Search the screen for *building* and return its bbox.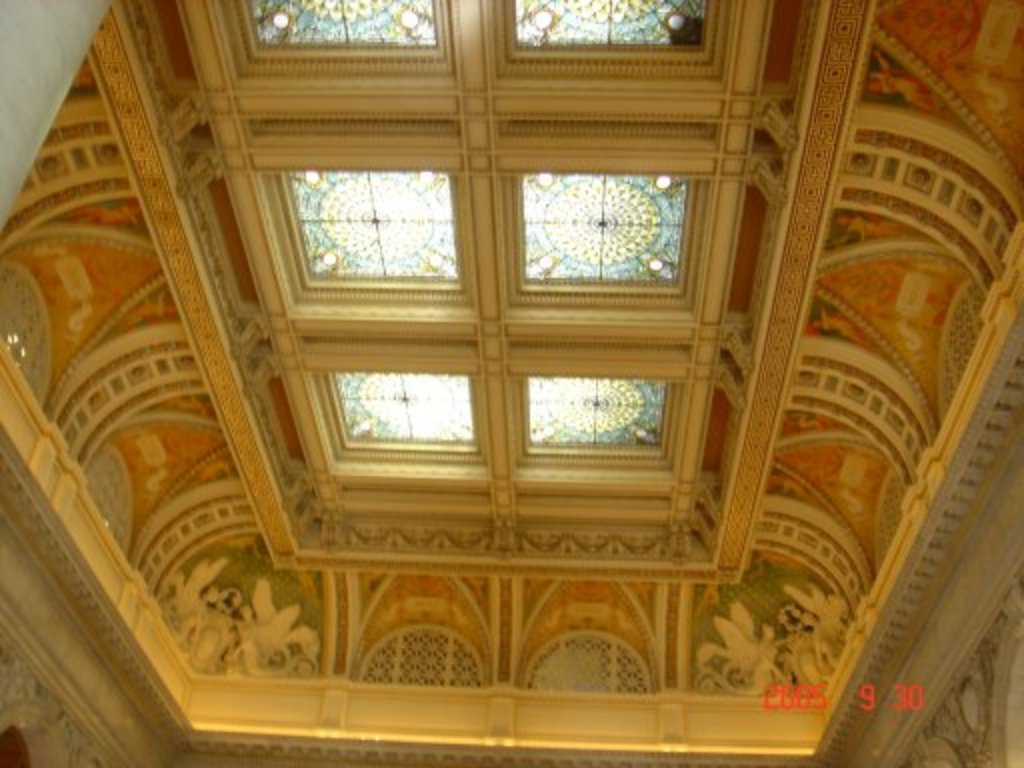
Found: select_region(0, 0, 1022, 766).
